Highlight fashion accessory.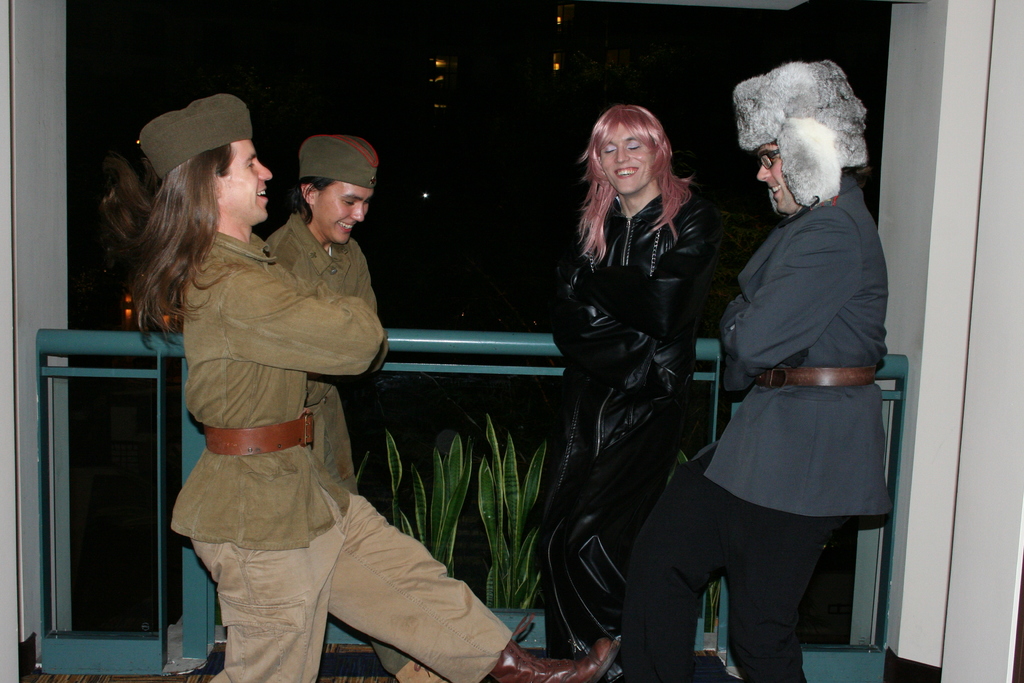
Highlighted region: bbox(298, 134, 378, 192).
